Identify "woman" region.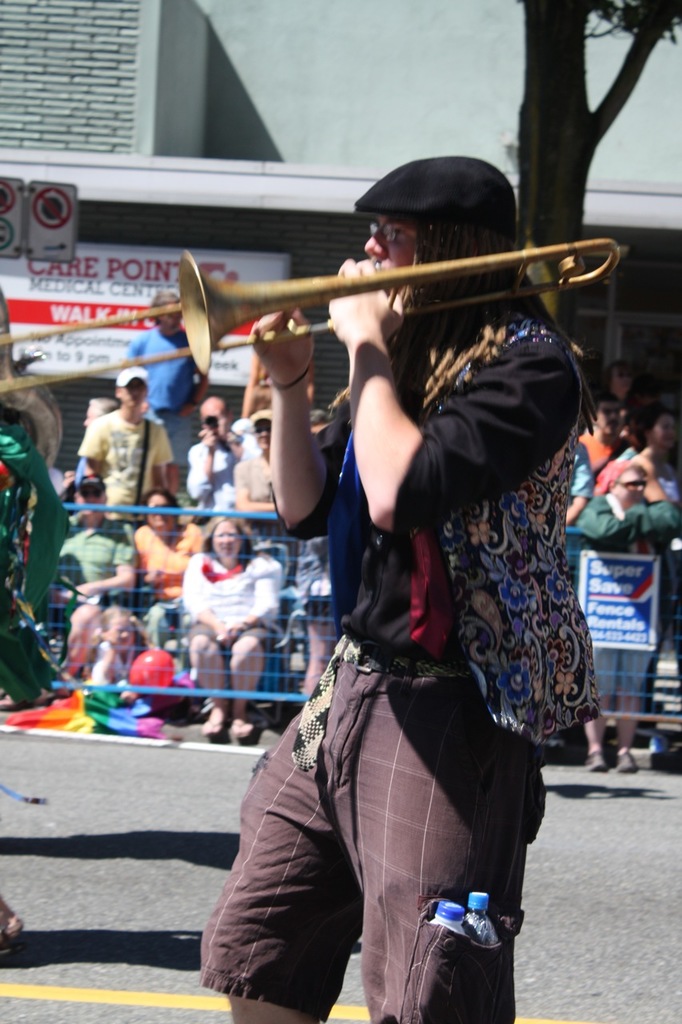
Region: 185/513/285/739.
